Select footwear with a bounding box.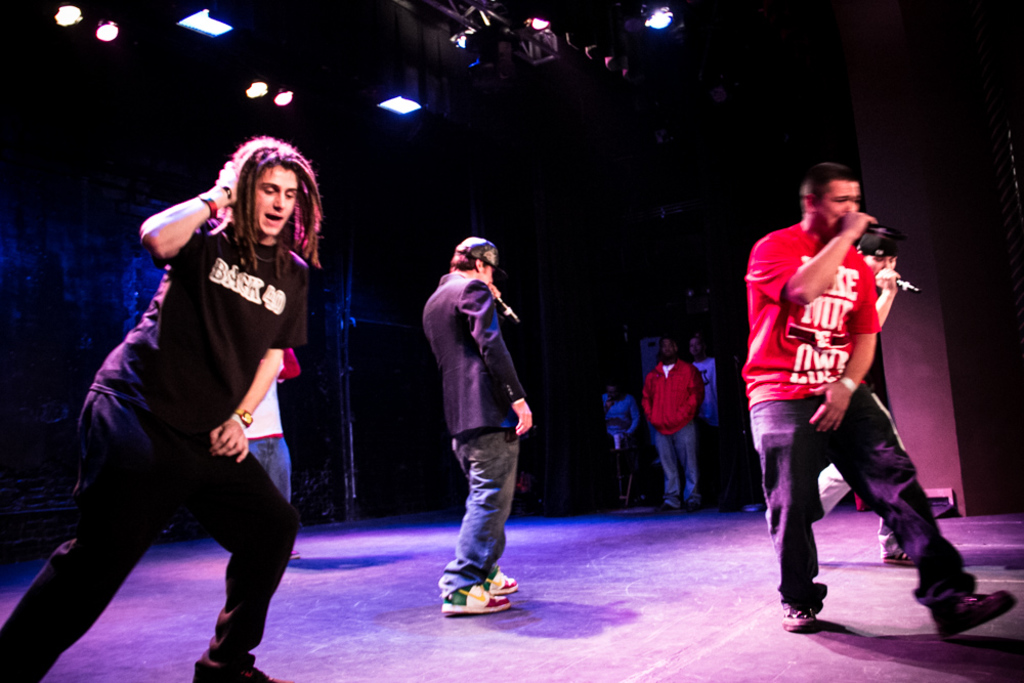
bbox=(934, 593, 1018, 637).
